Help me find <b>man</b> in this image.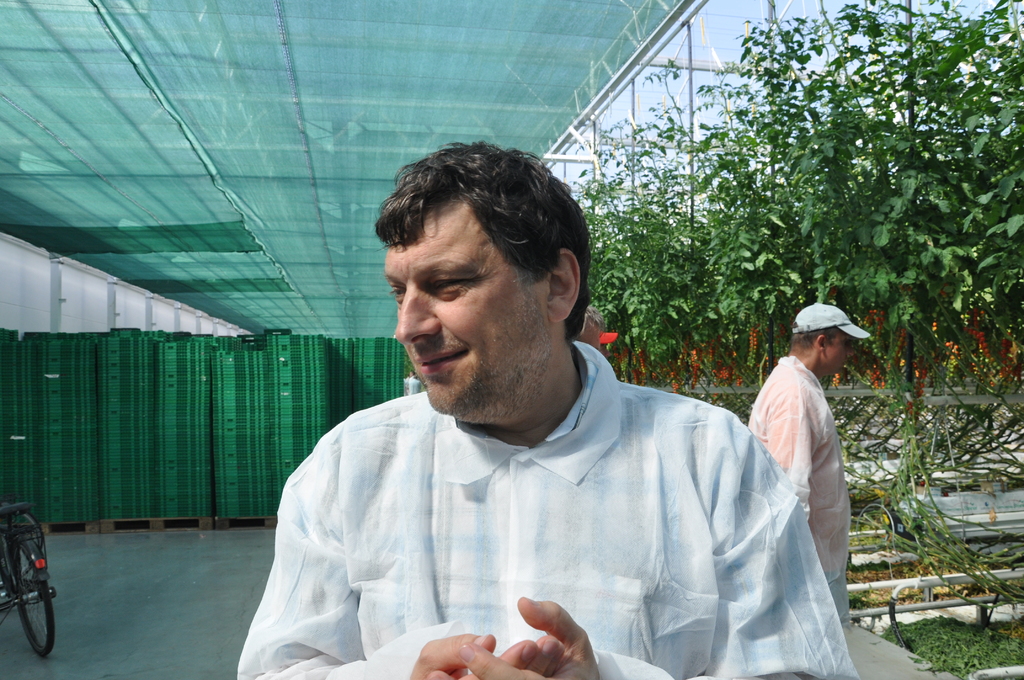
Found it: l=226, t=144, r=836, b=670.
